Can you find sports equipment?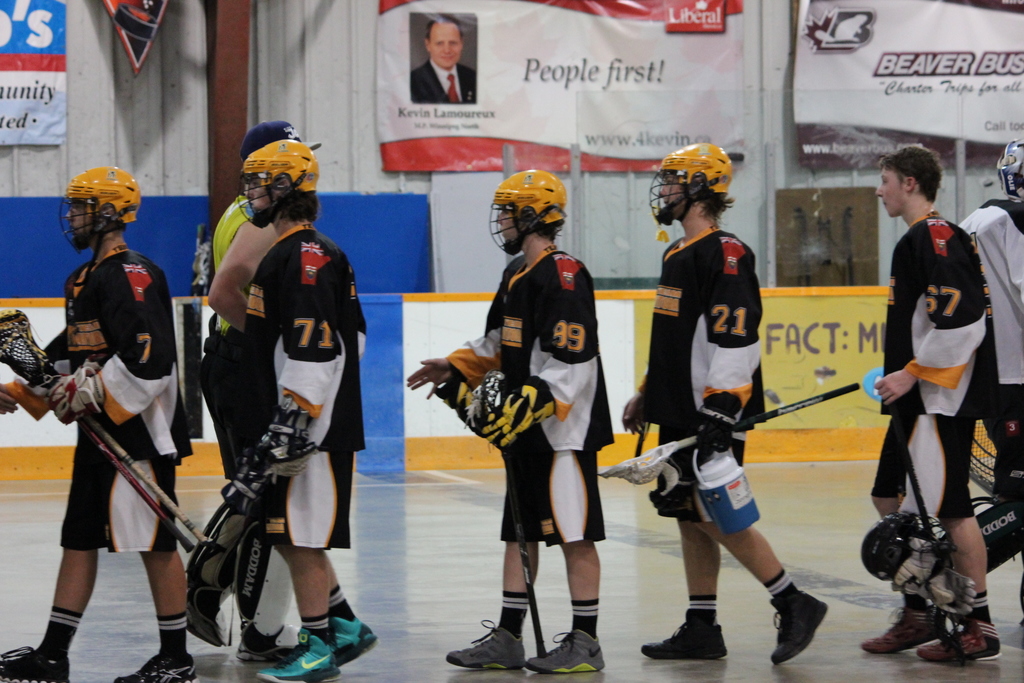
Yes, bounding box: select_region(47, 365, 100, 428).
